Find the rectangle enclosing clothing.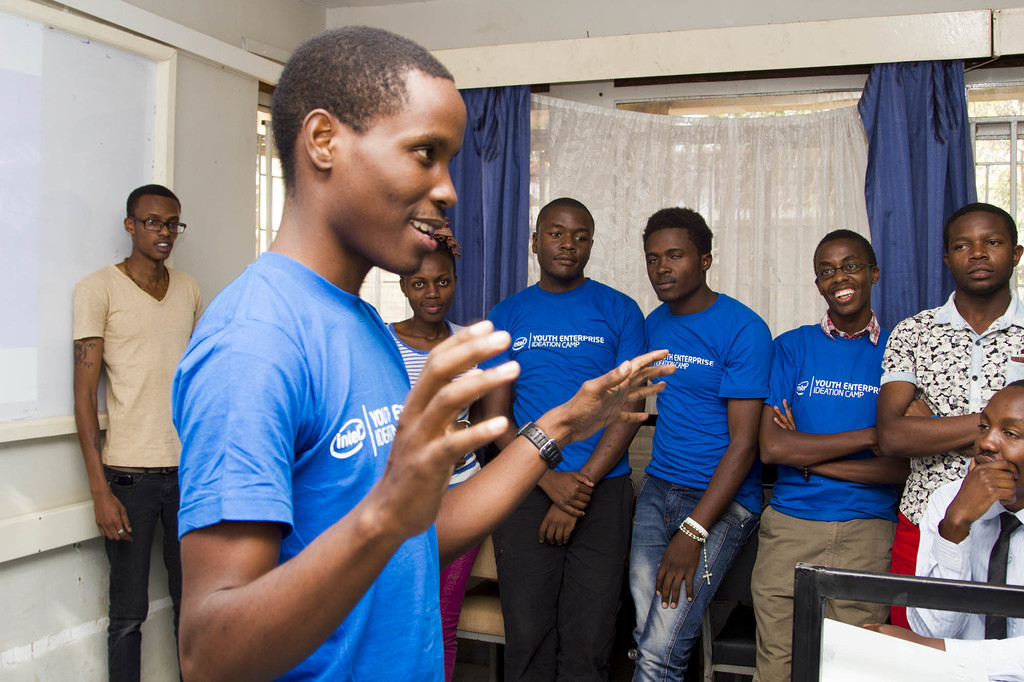
[906, 475, 1023, 681].
